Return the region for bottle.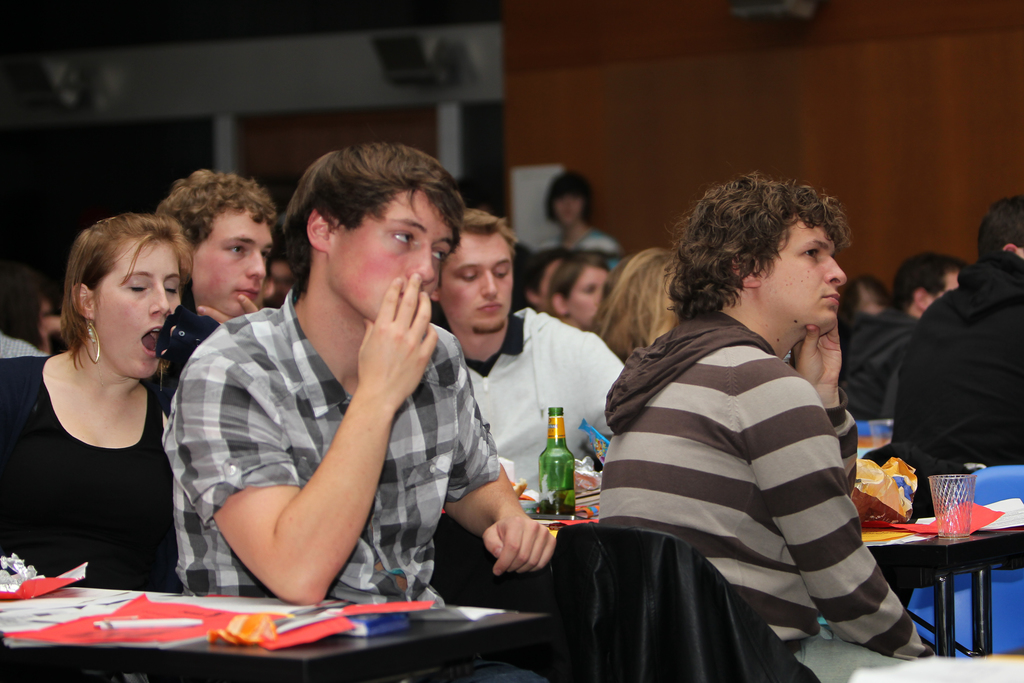
[x1=169, y1=322, x2=205, y2=350].
